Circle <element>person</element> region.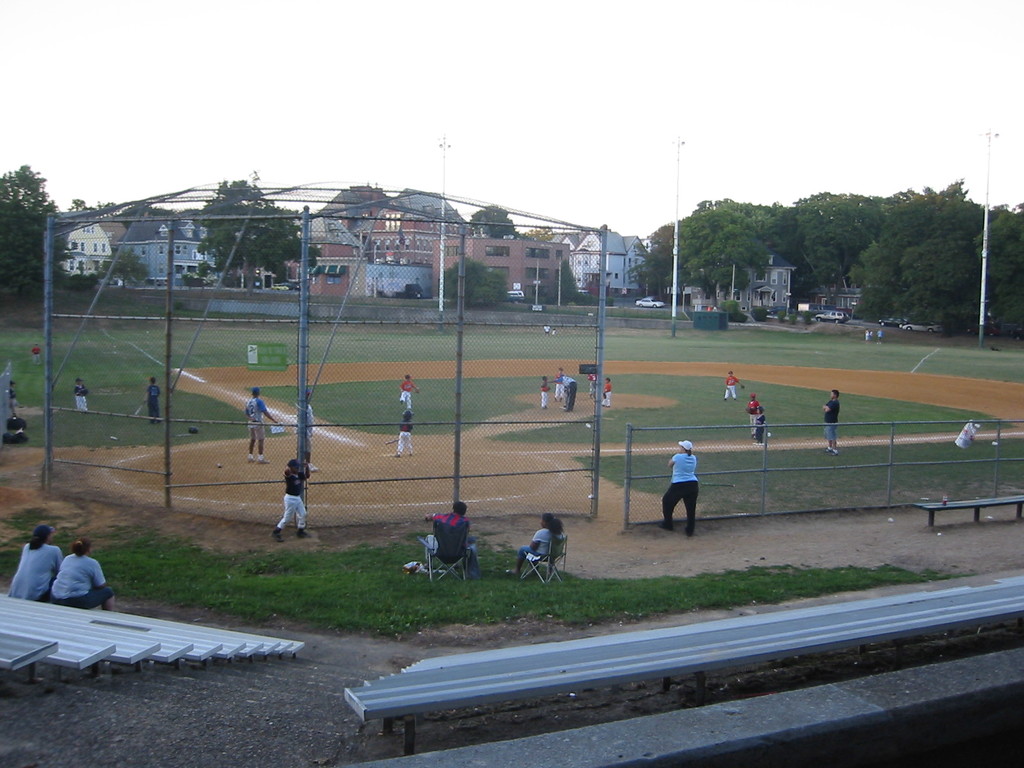
Region: [x1=30, y1=342, x2=40, y2=364].
